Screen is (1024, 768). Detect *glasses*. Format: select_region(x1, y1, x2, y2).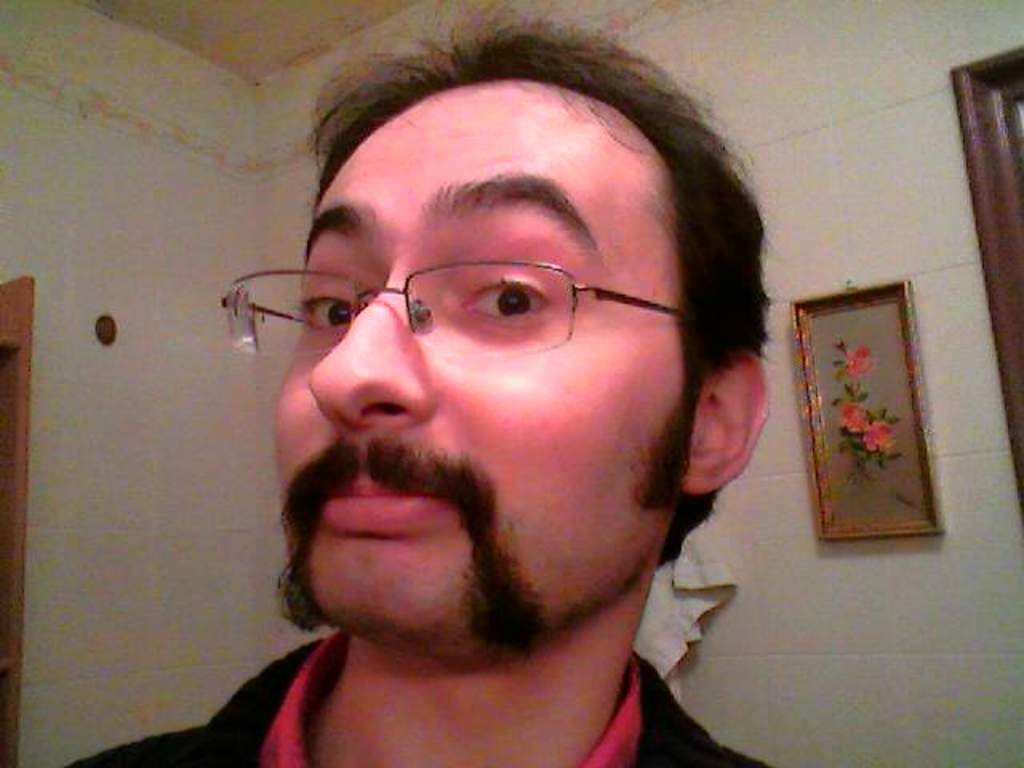
select_region(211, 274, 686, 365).
